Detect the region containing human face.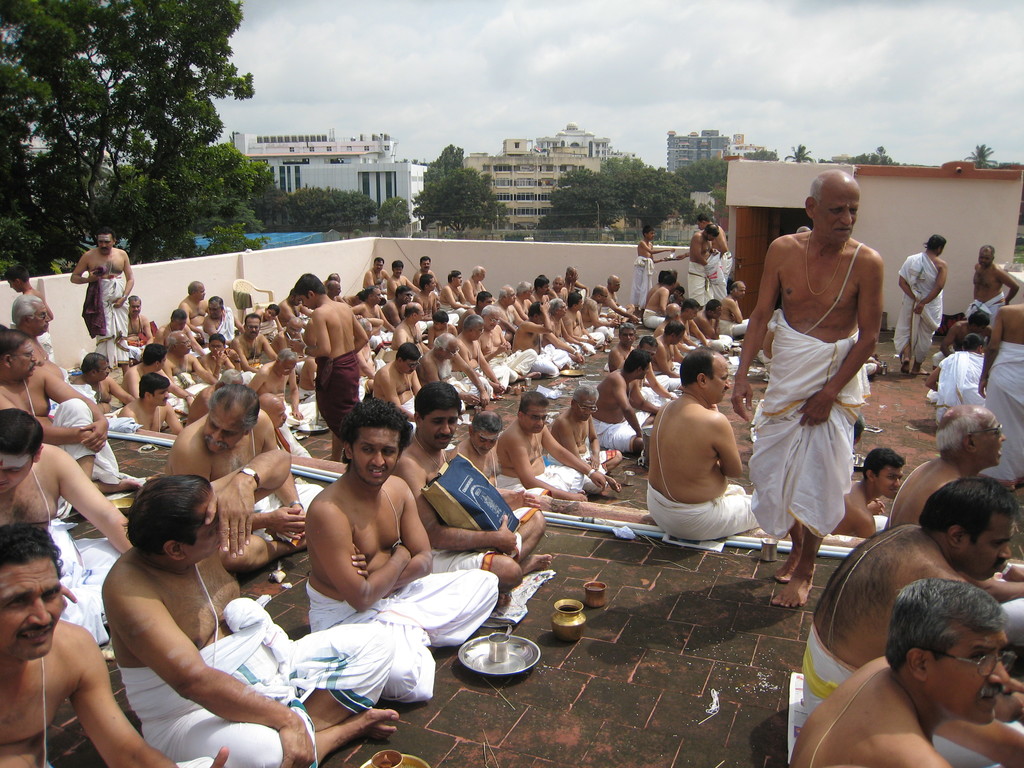
<box>128,299,140,315</box>.
